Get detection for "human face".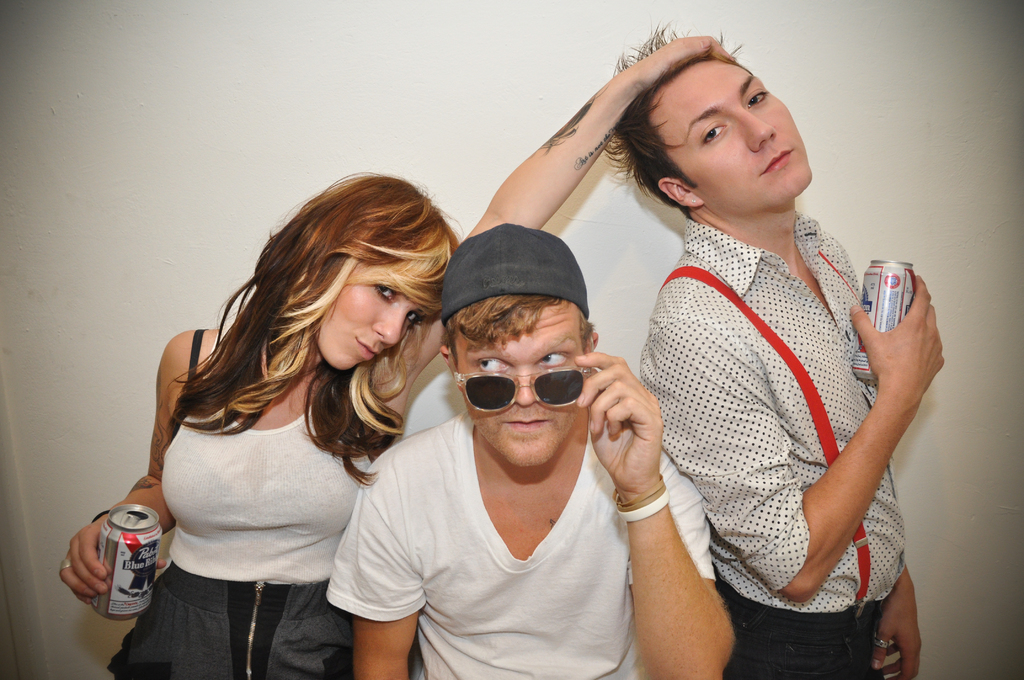
Detection: x1=314 y1=259 x2=438 y2=376.
